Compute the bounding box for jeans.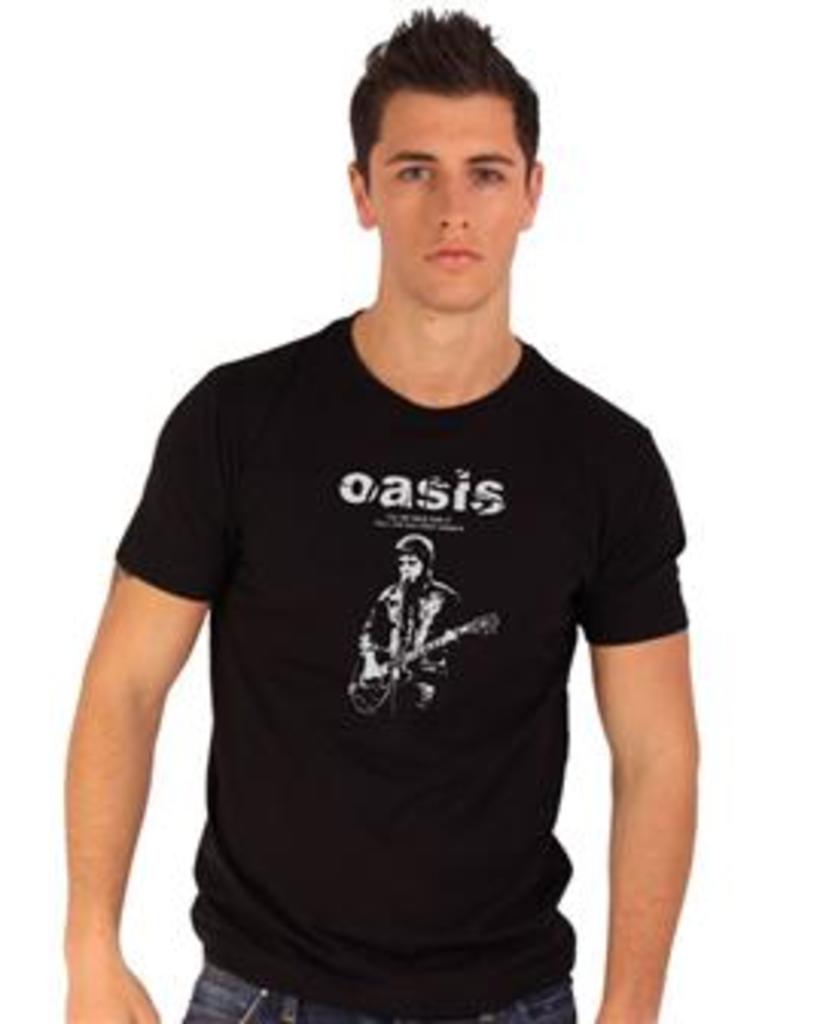
(left=183, top=945, right=573, bottom=1021).
